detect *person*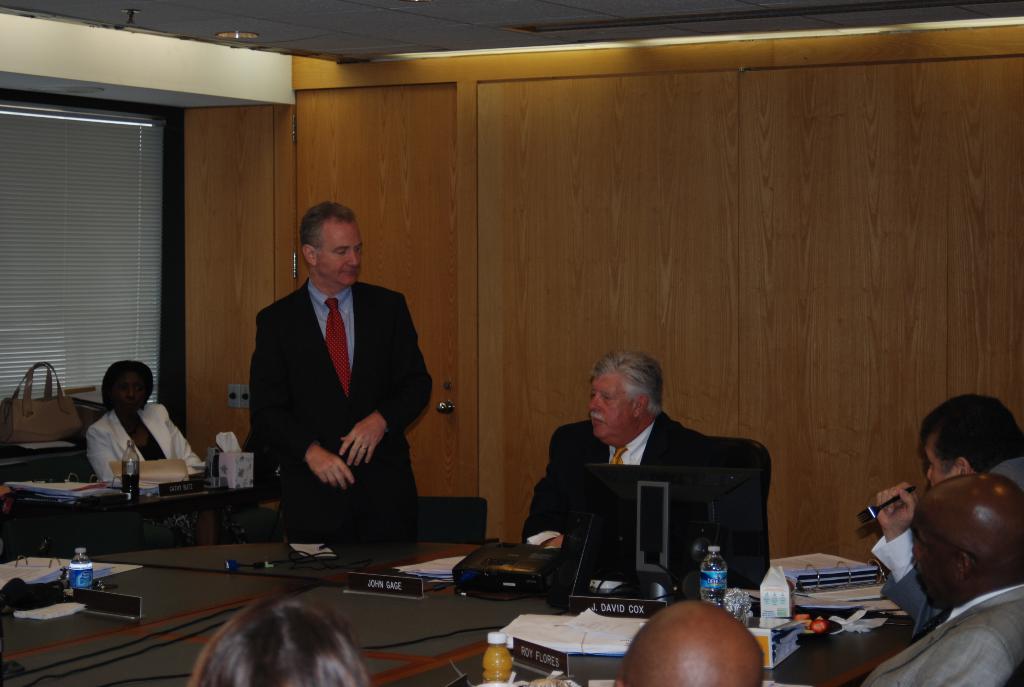
bbox(858, 475, 1023, 686)
